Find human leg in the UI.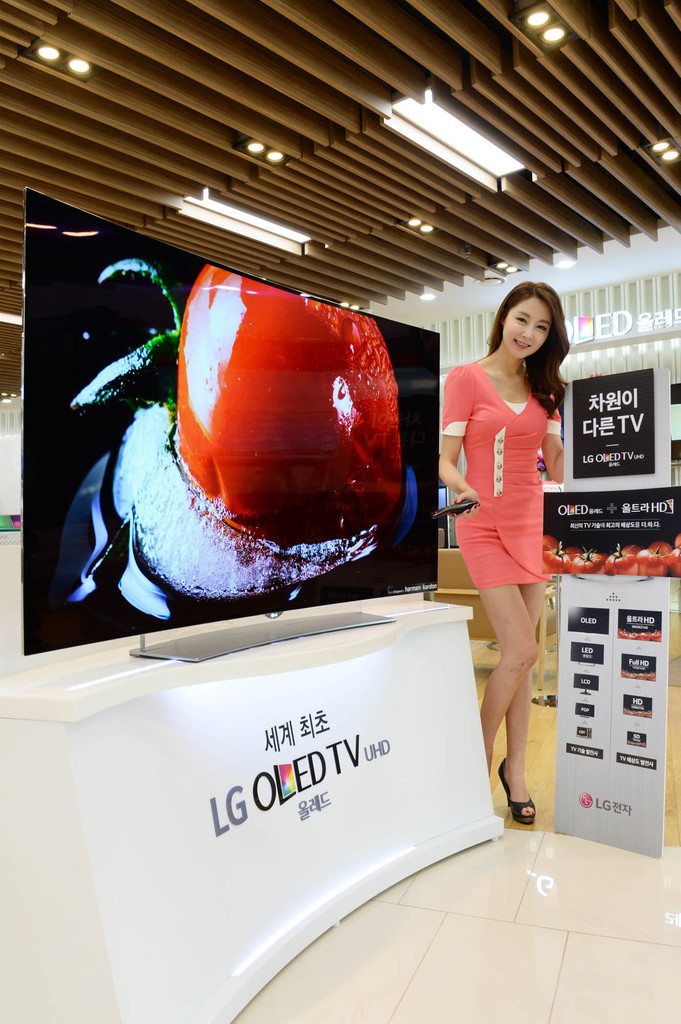
UI element at detection(463, 526, 533, 741).
